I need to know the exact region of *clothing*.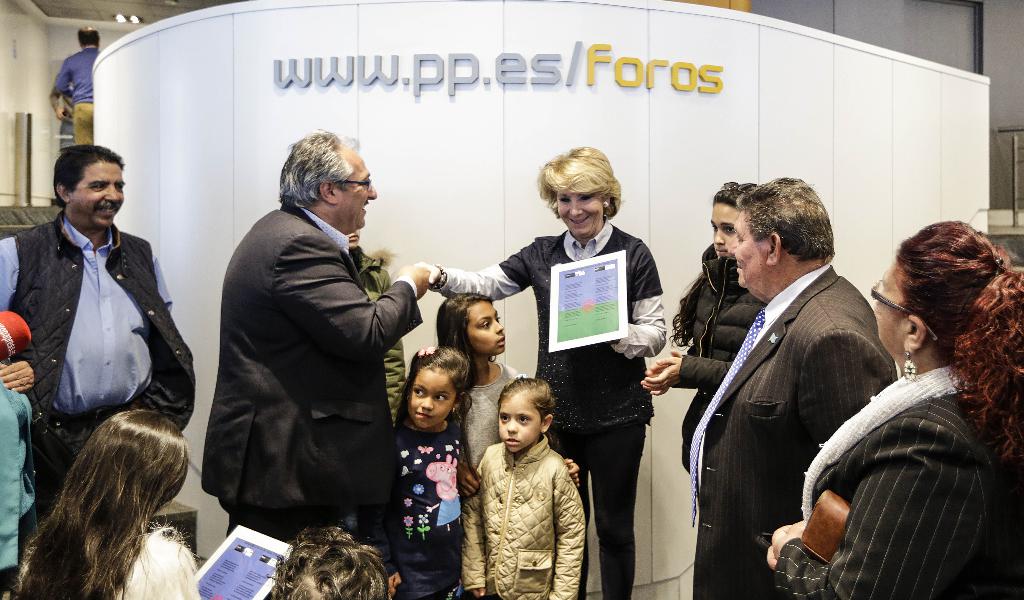
Region: BBox(0, 375, 38, 580).
